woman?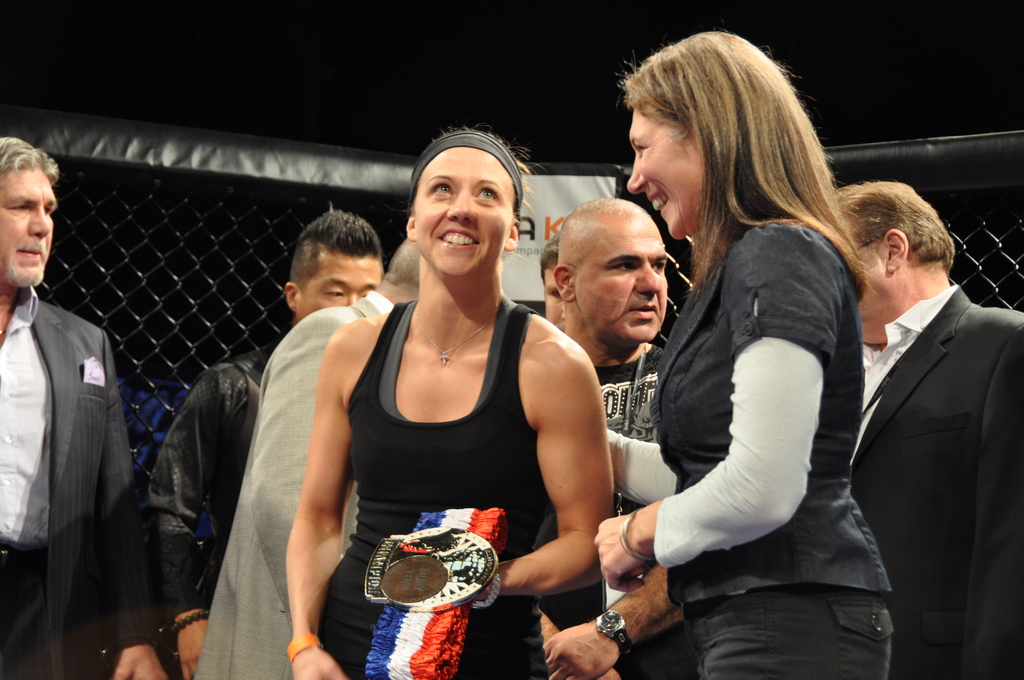
(x1=268, y1=141, x2=620, y2=667)
